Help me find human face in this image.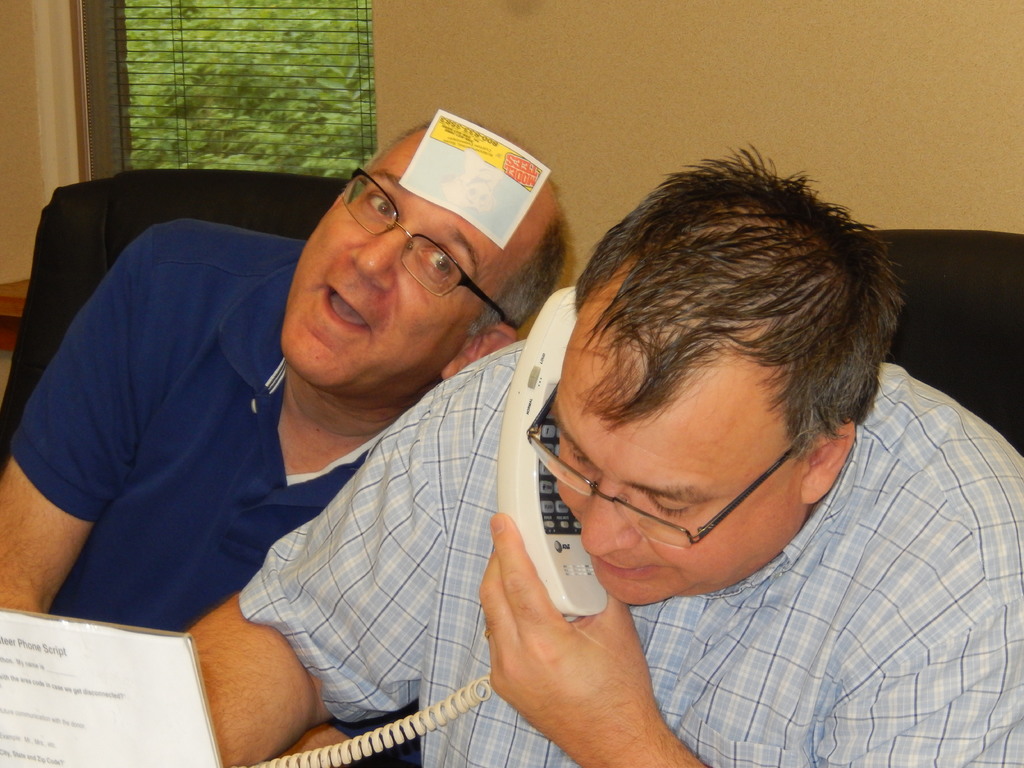
Found it: 523, 322, 808, 601.
